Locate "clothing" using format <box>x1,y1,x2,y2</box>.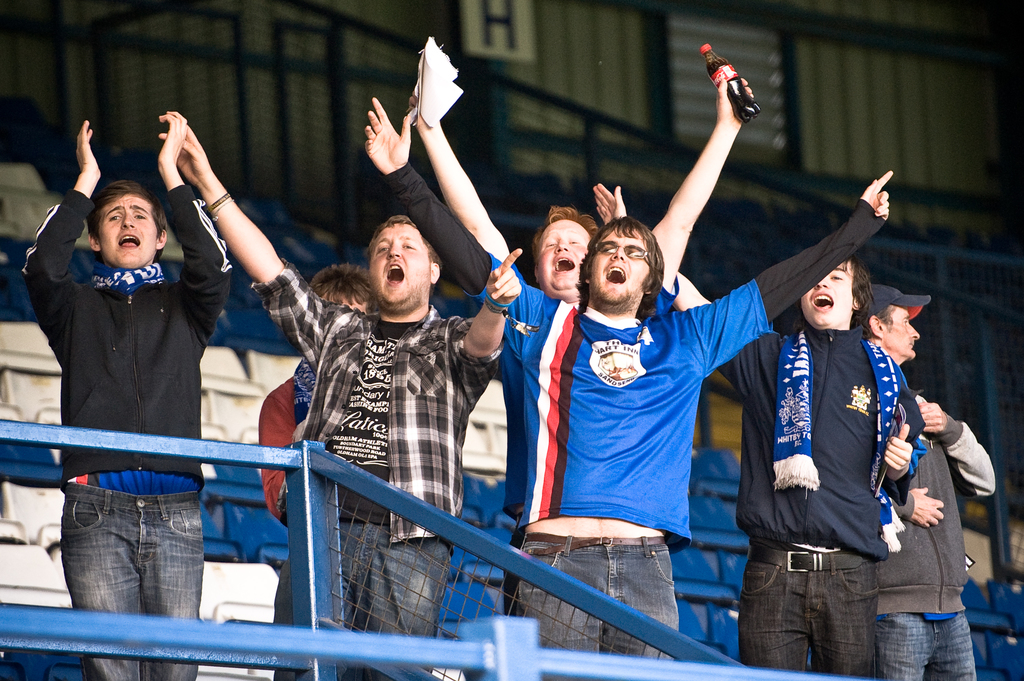
<box>702,326,921,666</box>.
